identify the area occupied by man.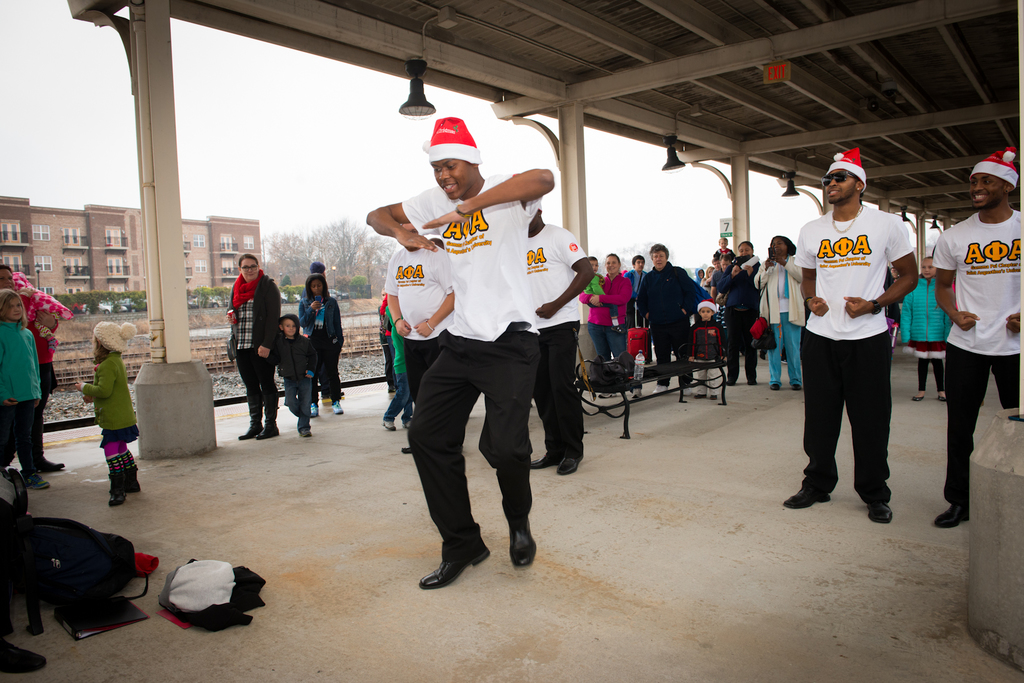
Area: [x1=529, y1=210, x2=585, y2=478].
